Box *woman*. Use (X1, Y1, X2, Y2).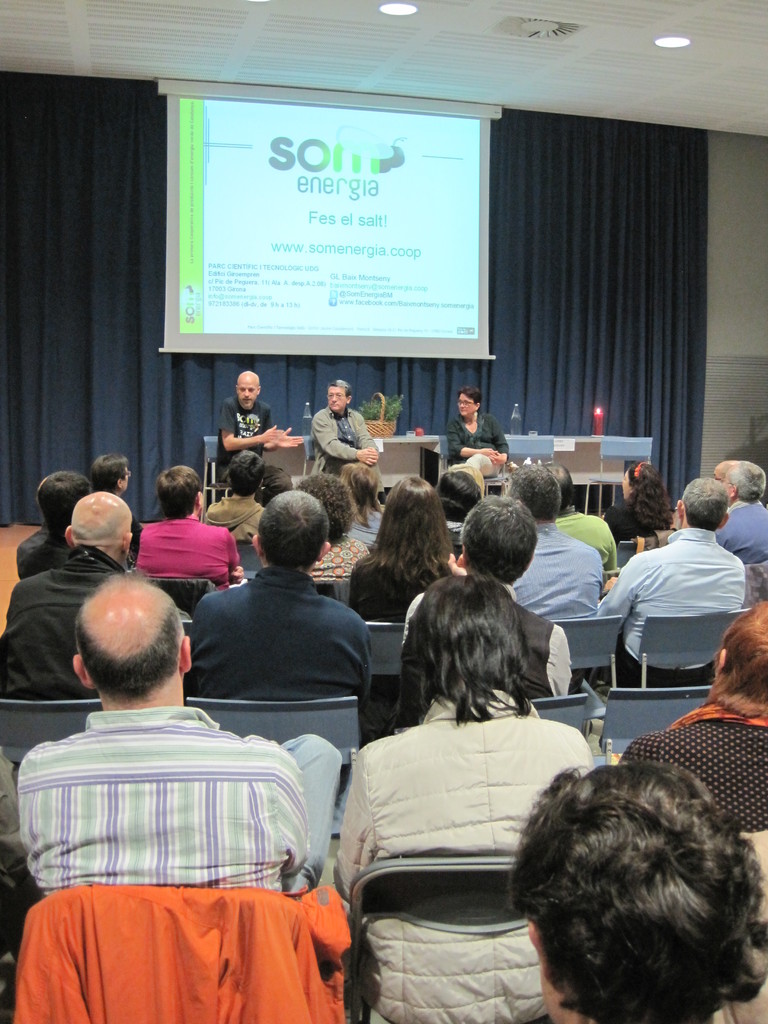
(602, 459, 676, 546).
